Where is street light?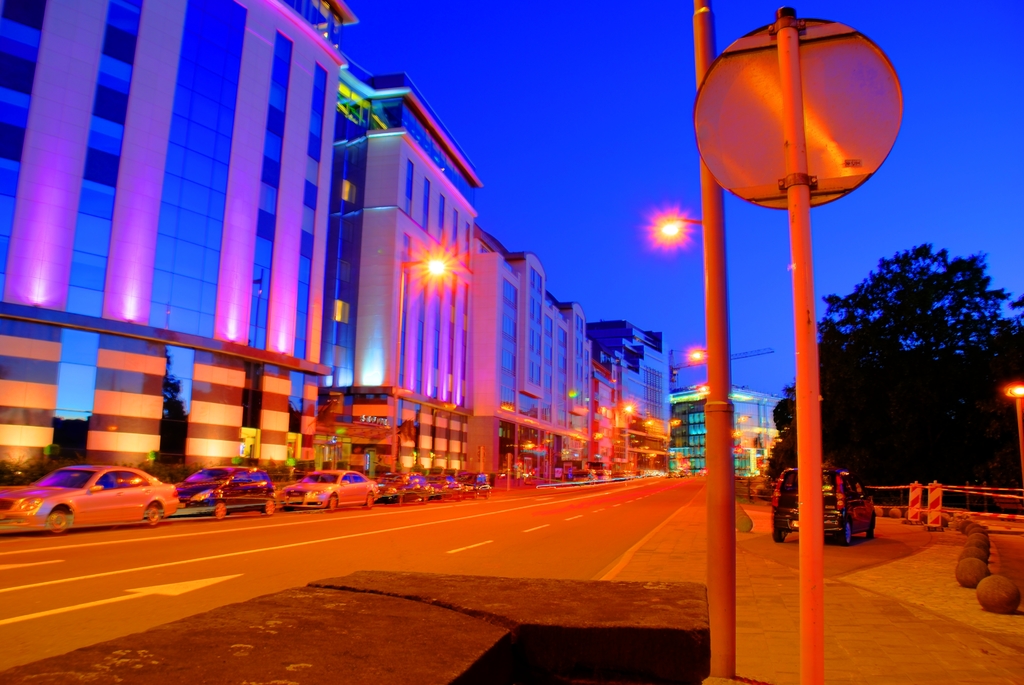
bbox(621, 400, 635, 476).
